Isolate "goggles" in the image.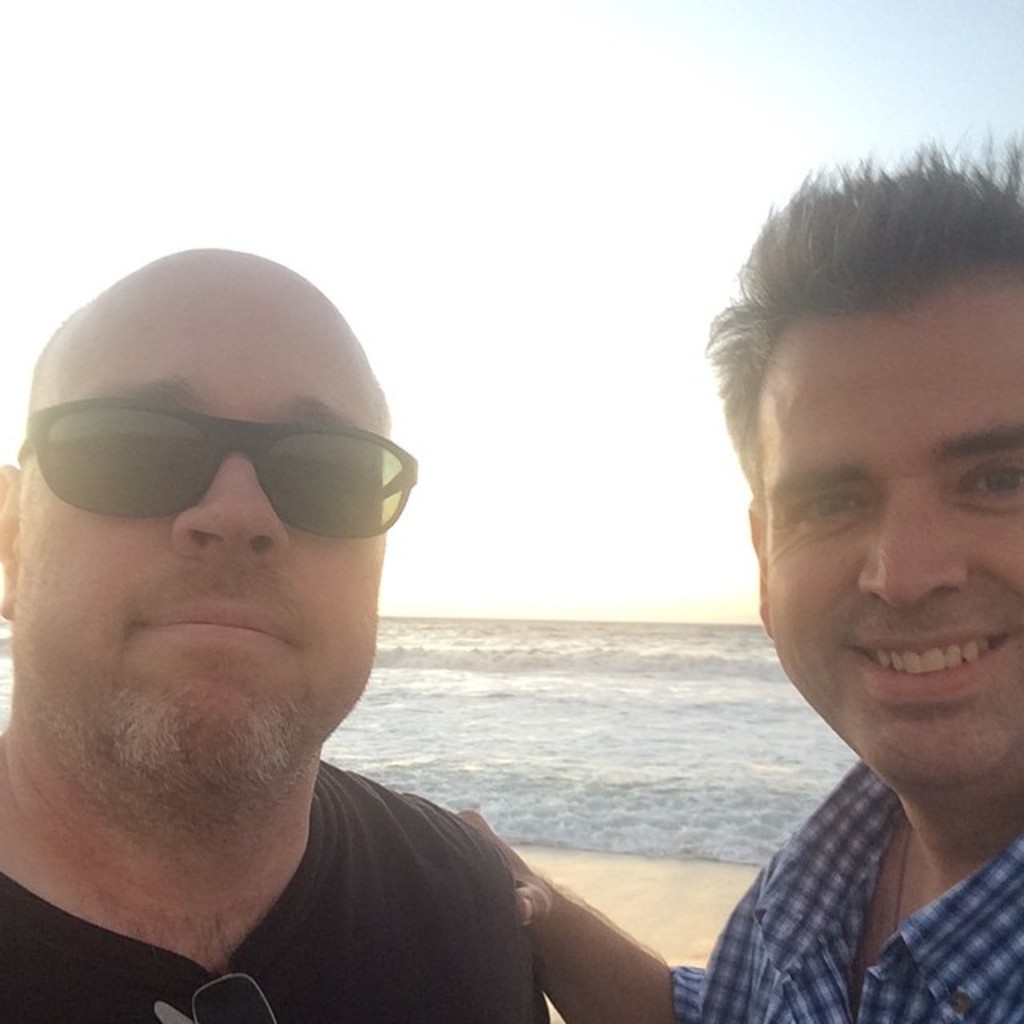
Isolated region: crop(0, 392, 442, 549).
